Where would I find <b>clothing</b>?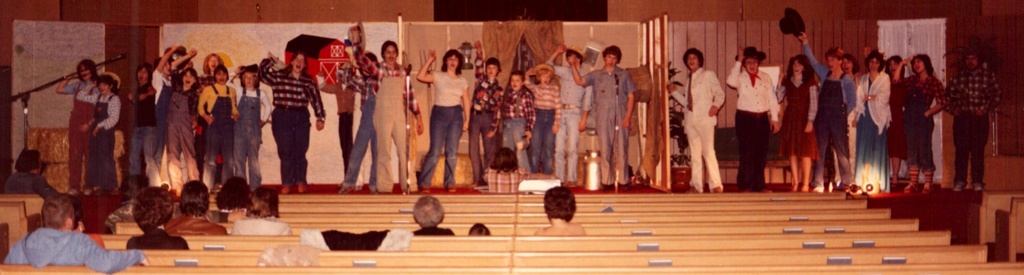
At <region>426, 62, 460, 190</region>.
